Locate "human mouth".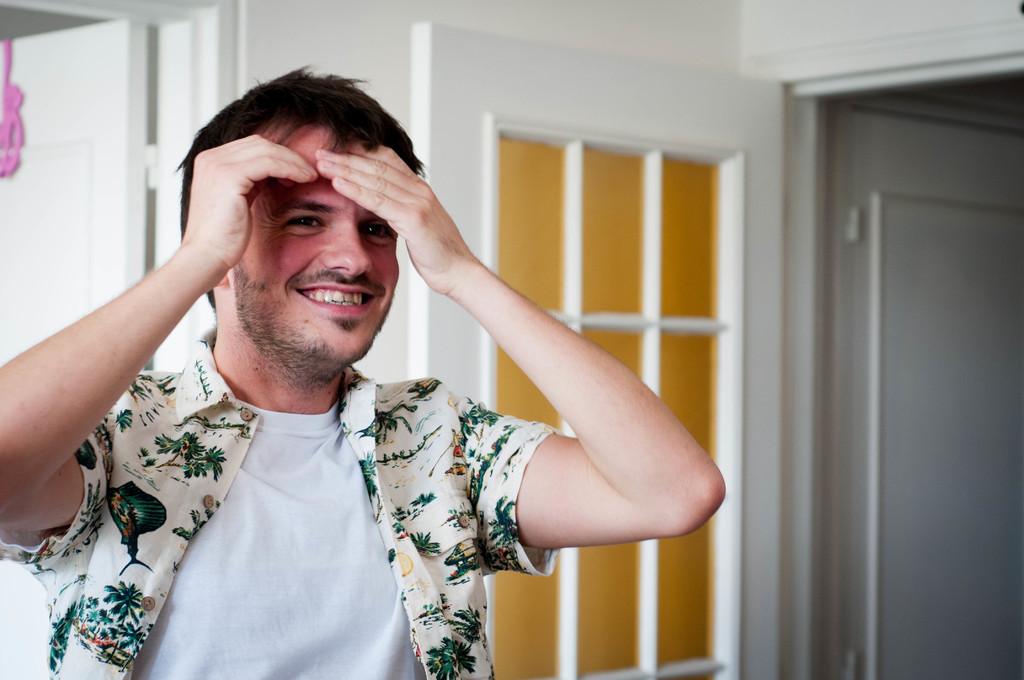
Bounding box: l=294, t=281, r=375, b=313.
